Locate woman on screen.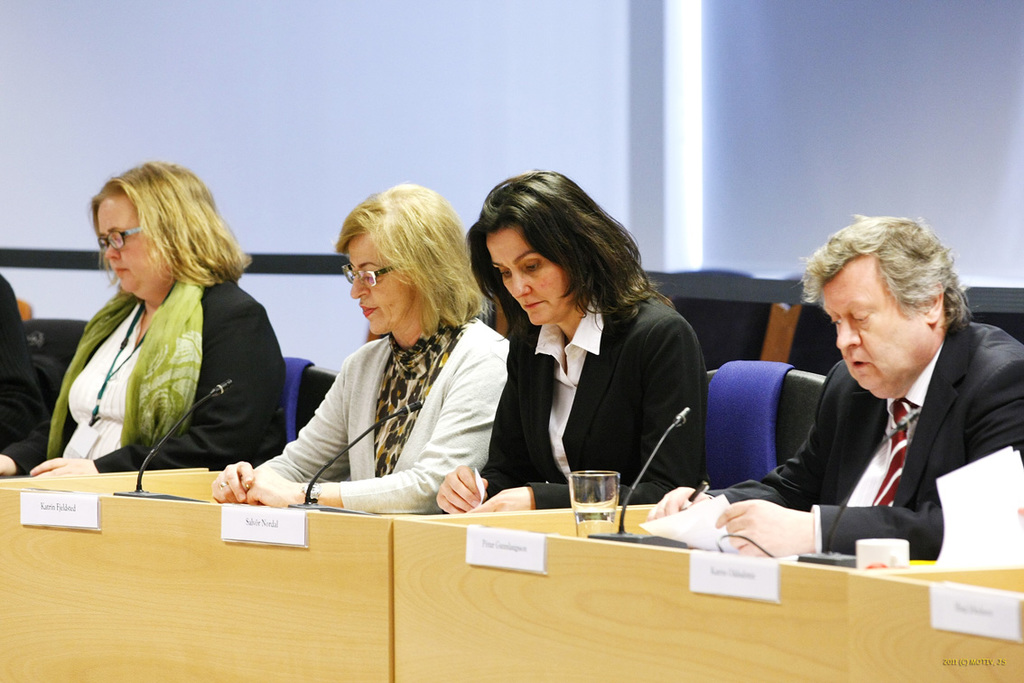
On screen at x1=0, y1=277, x2=65, y2=472.
